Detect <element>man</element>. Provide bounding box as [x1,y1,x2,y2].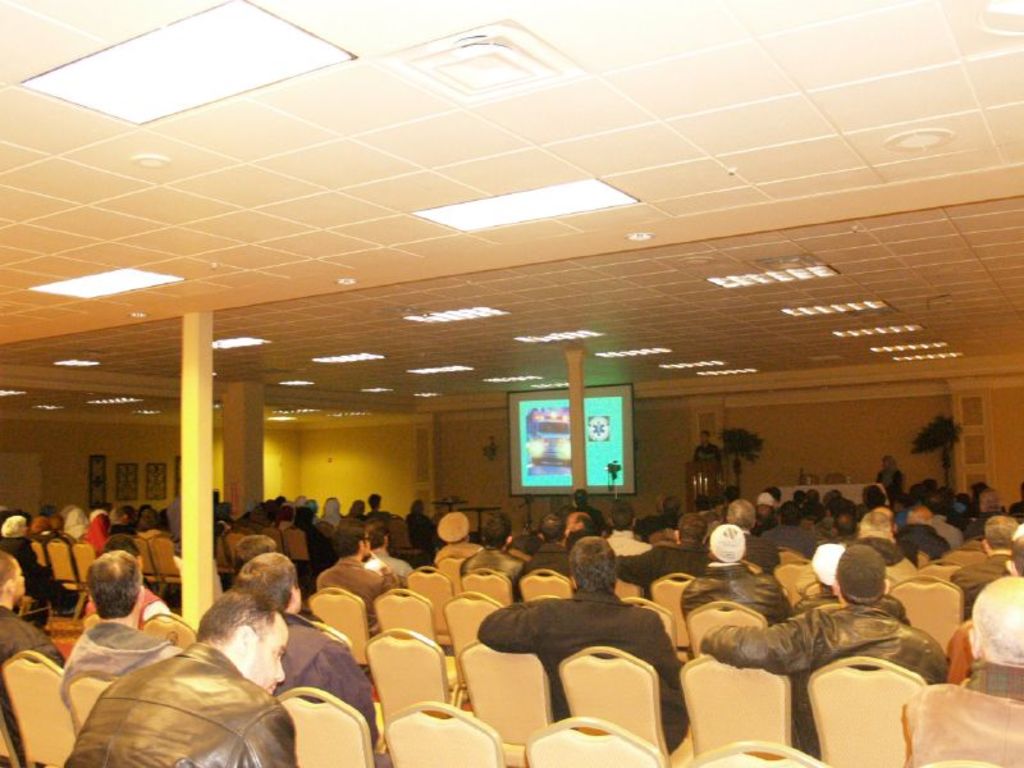
[315,520,402,635].
